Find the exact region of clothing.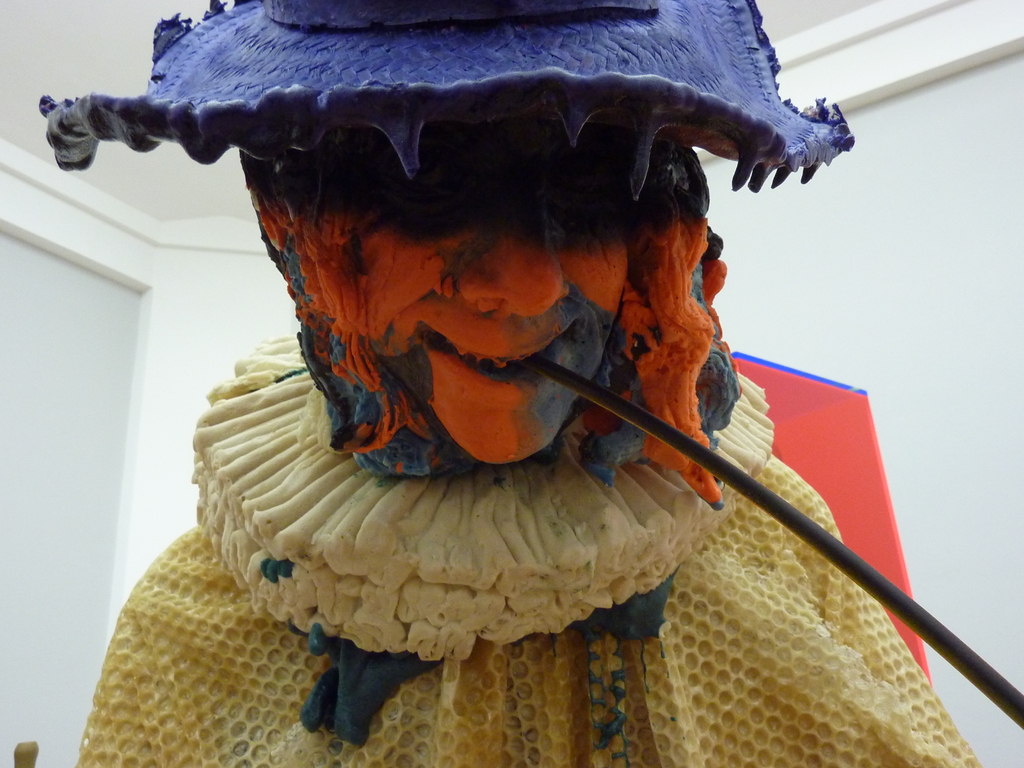
Exact region: bbox=[68, 333, 980, 767].
